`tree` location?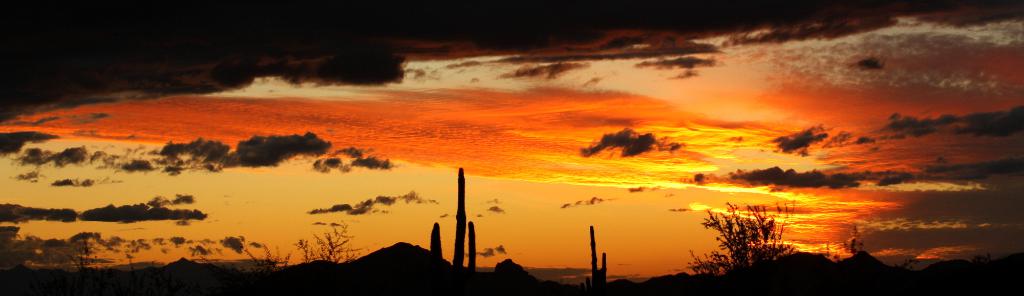
bbox=(712, 210, 792, 280)
